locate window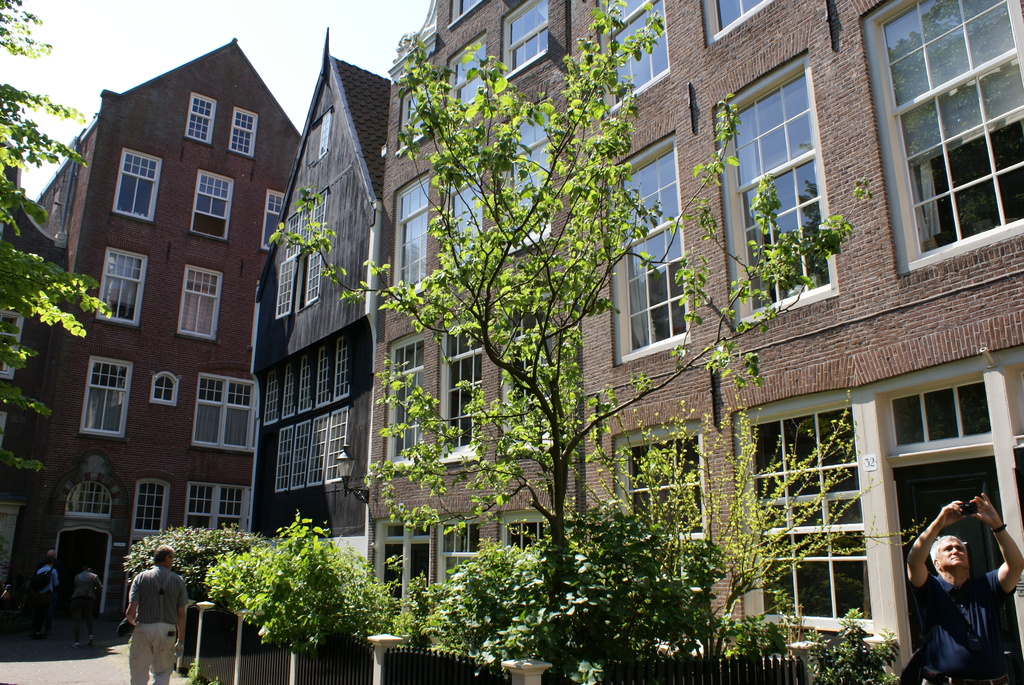
{"x1": 257, "y1": 181, "x2": 288, "y2": 252}
